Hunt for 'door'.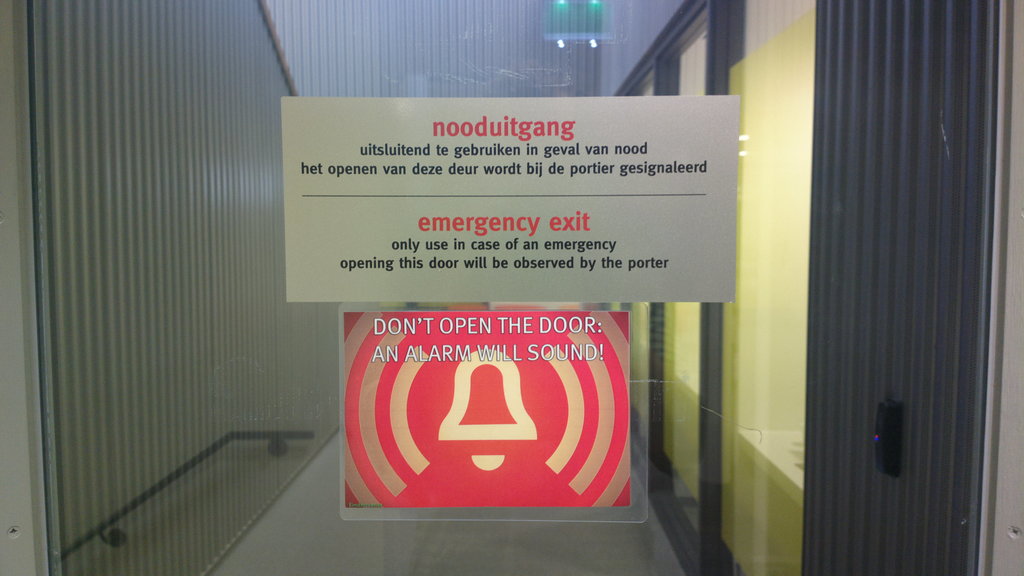
Hunted down at {"x1": 797, "y1": 0, "x2": 1004, "y2": 575}.
